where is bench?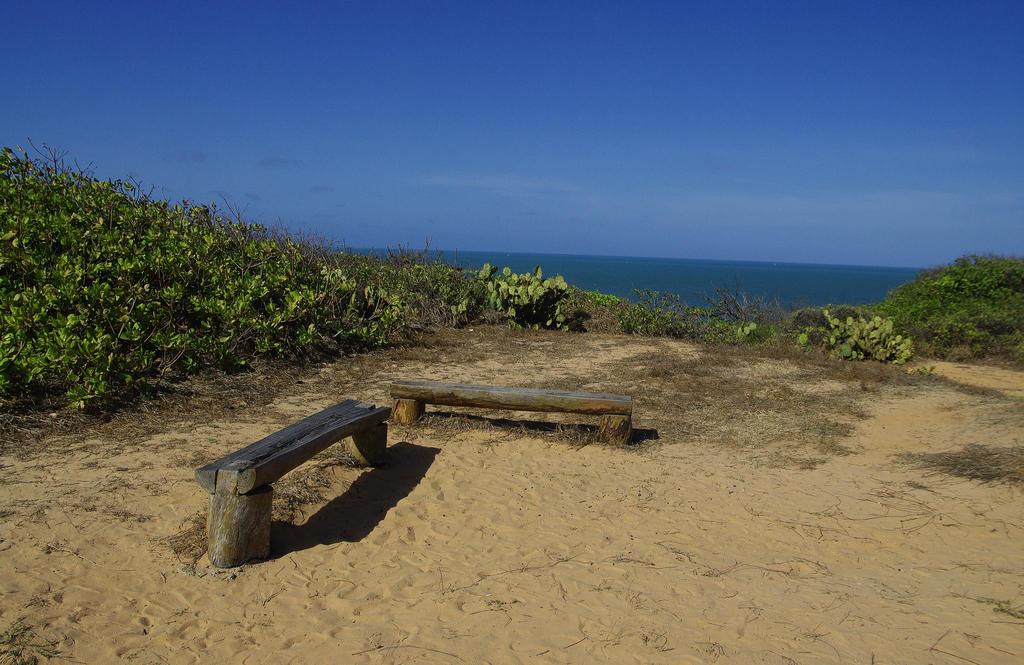
l=197, t=396, r=399, b=577.
